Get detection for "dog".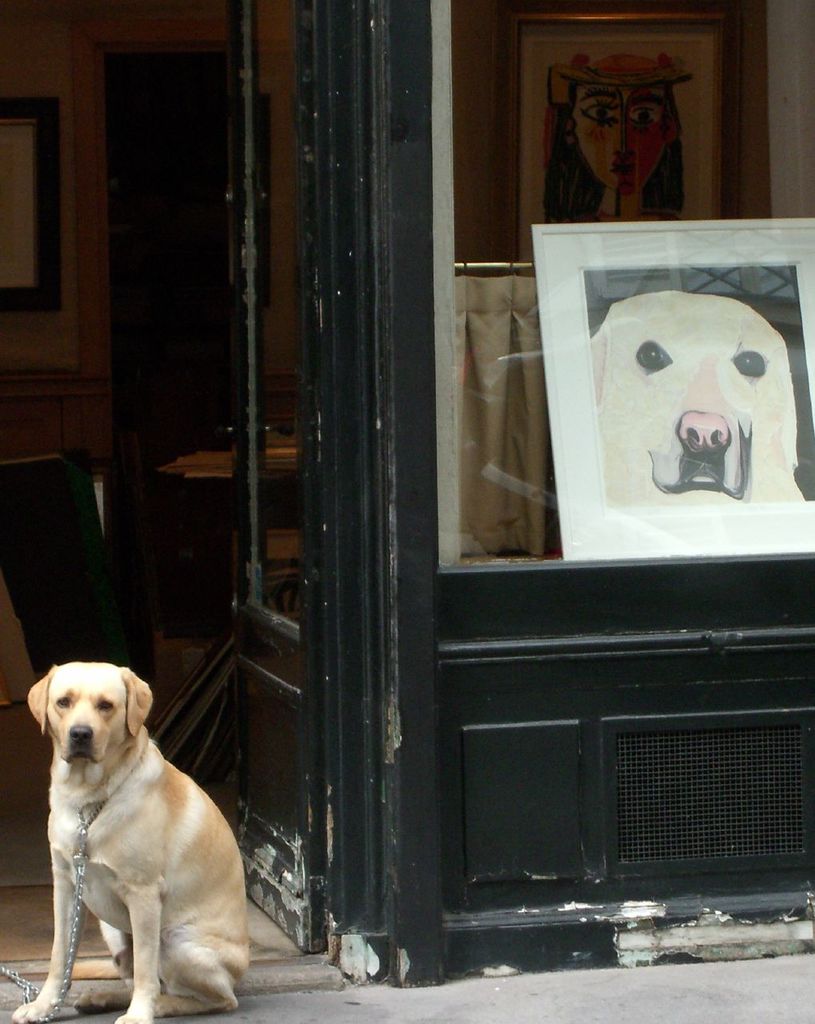
Detection: region(593, 286, 807, 500).
